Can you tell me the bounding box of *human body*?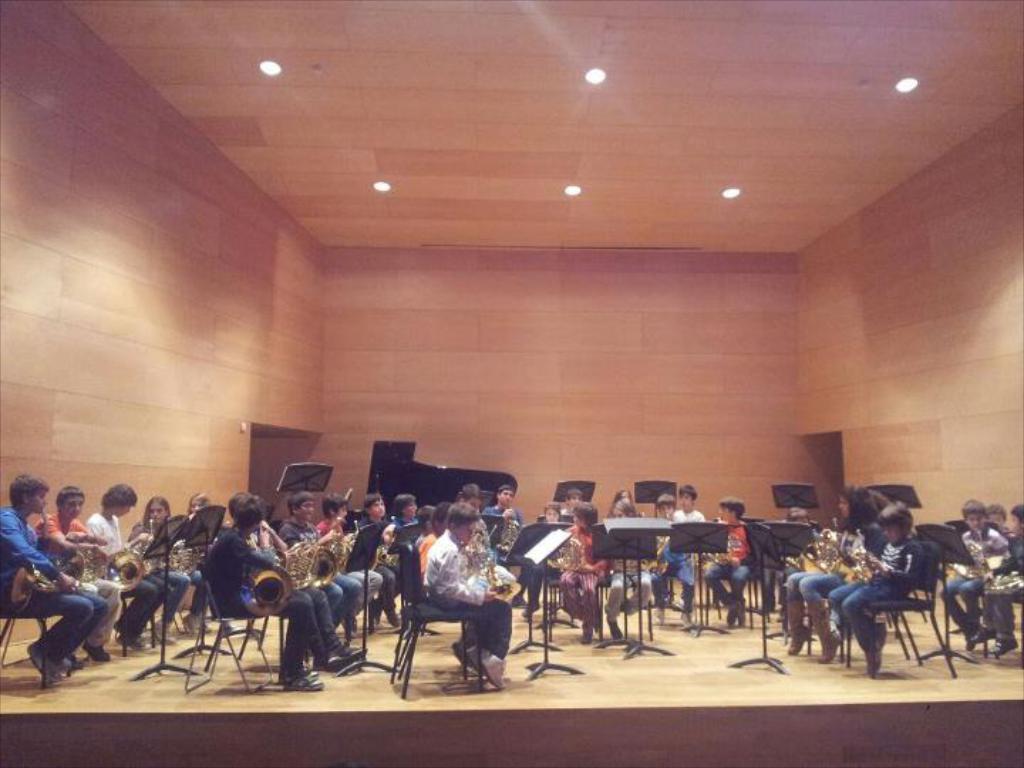
(664,494,707,576).
